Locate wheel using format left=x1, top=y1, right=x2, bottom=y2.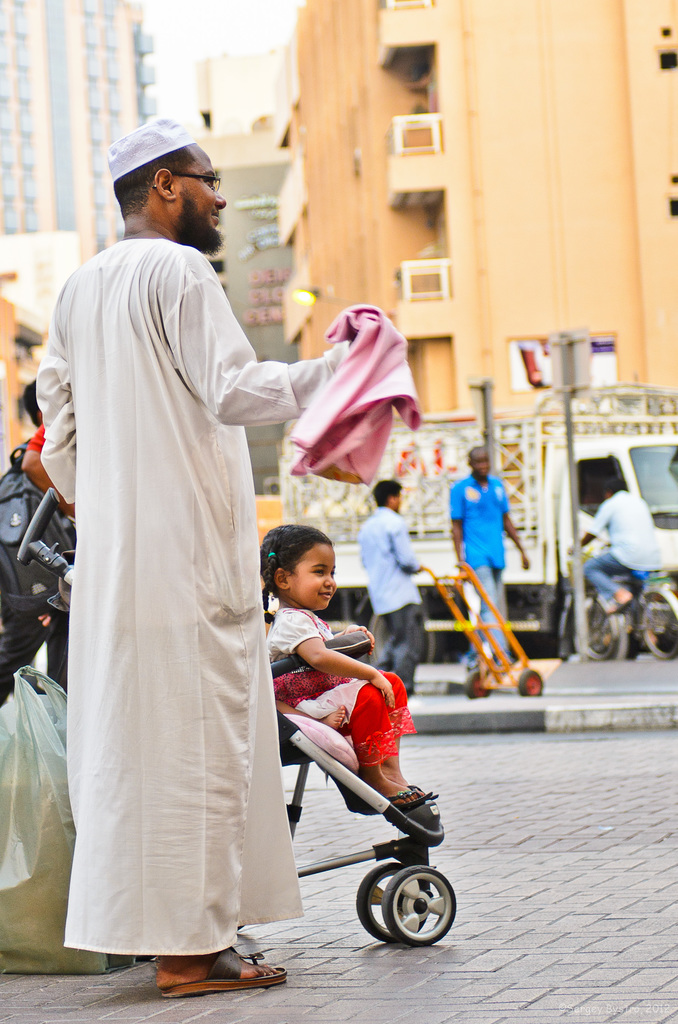
left=573, top=599, right=629, bottom=664.
